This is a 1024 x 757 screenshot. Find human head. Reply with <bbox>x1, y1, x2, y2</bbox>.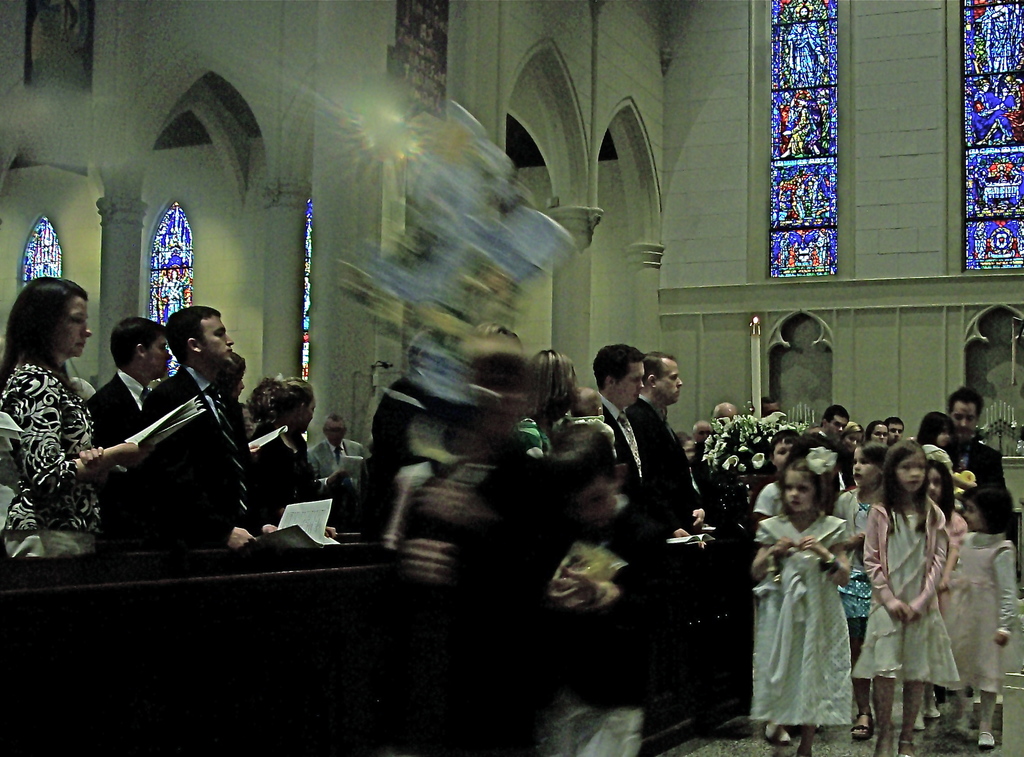
<bbox>759, 394, 780, 416</bbox>.
